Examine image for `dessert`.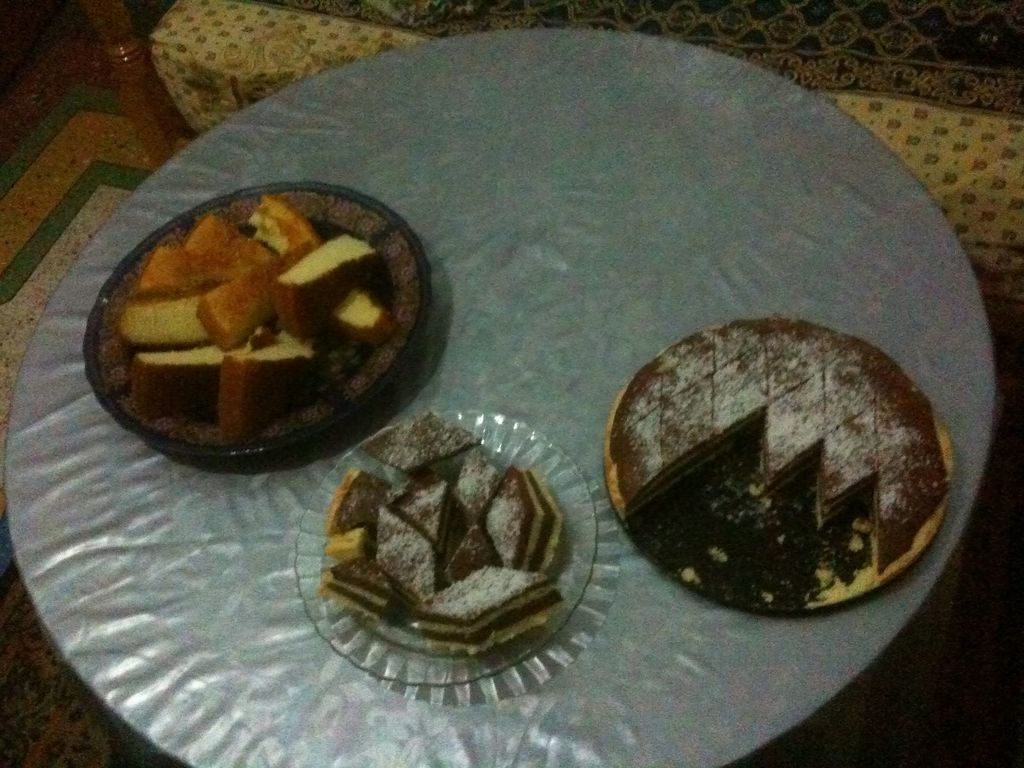
Examination result: box(609, 312, 948, 614).
